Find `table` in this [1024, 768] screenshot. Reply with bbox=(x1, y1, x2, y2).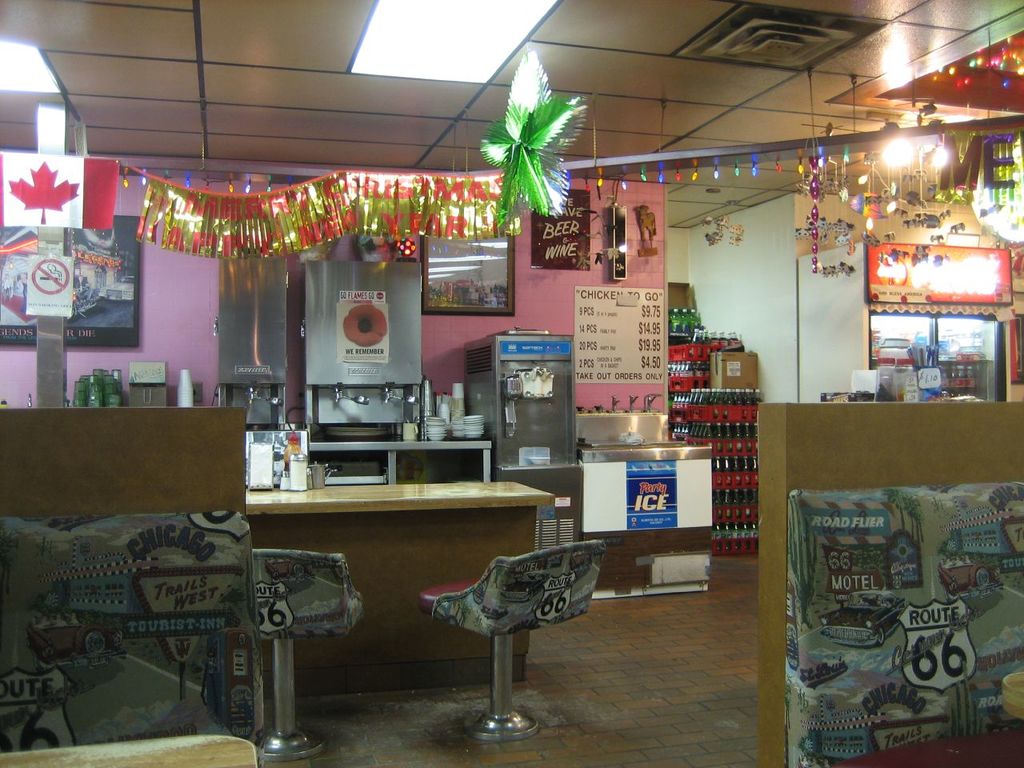
bbox=(245, 478, 553, 687).
